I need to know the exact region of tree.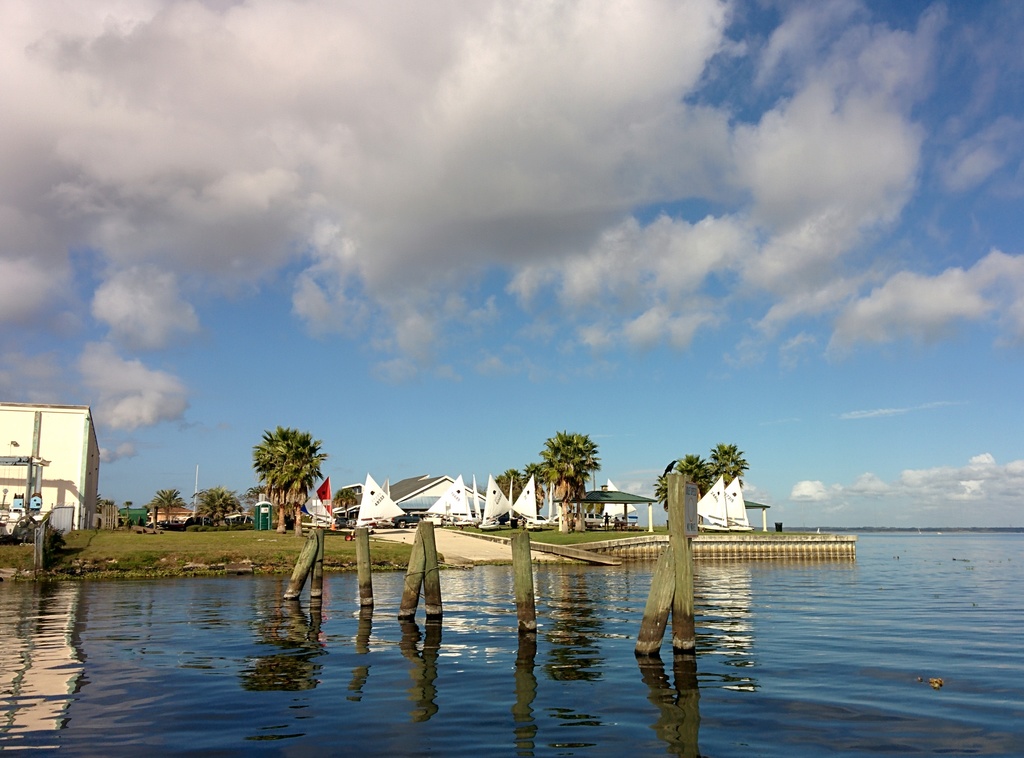
Region: <region>270, 439, 328, 538</region>.
